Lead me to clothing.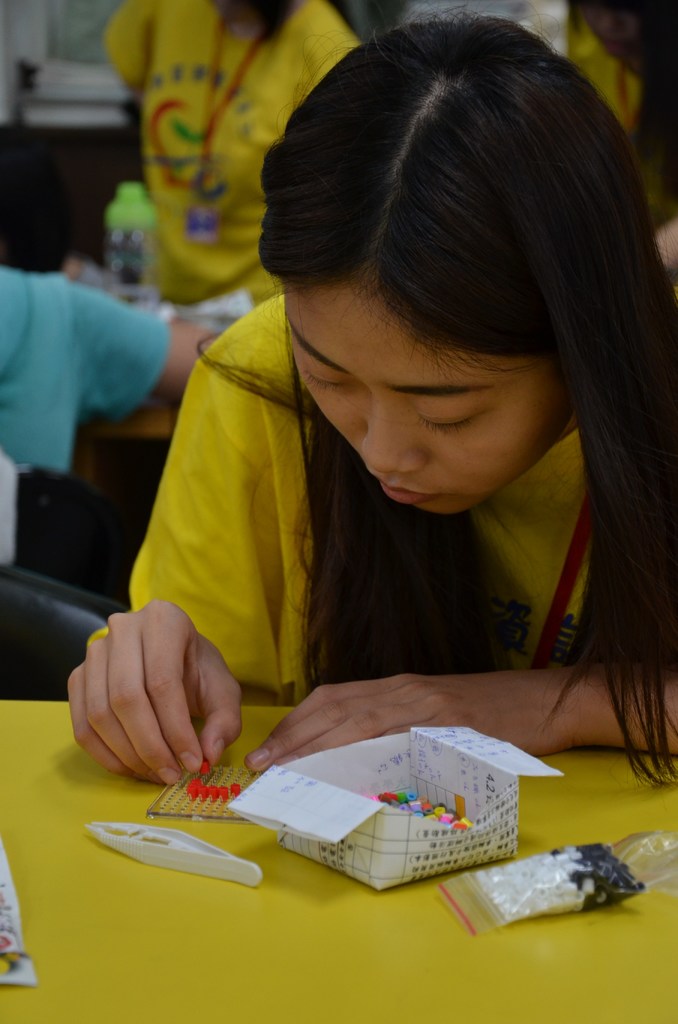
Lead to bbox=(109, 0, 356, 311).
